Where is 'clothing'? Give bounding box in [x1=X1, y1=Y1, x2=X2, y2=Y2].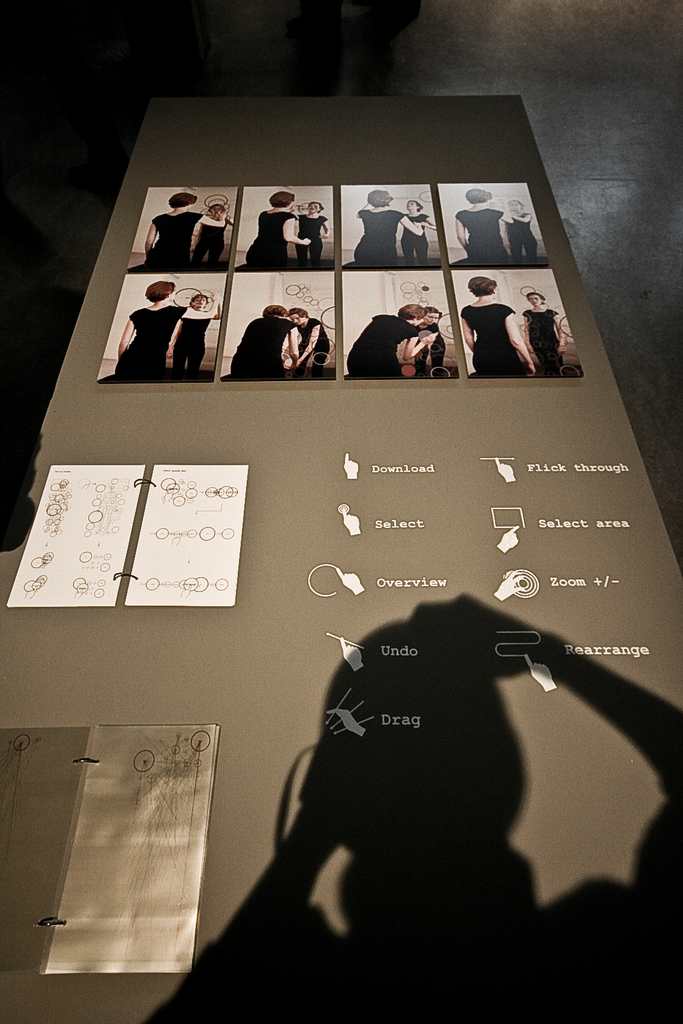
[x1=463, y1=300, x2=529, y2=378].
